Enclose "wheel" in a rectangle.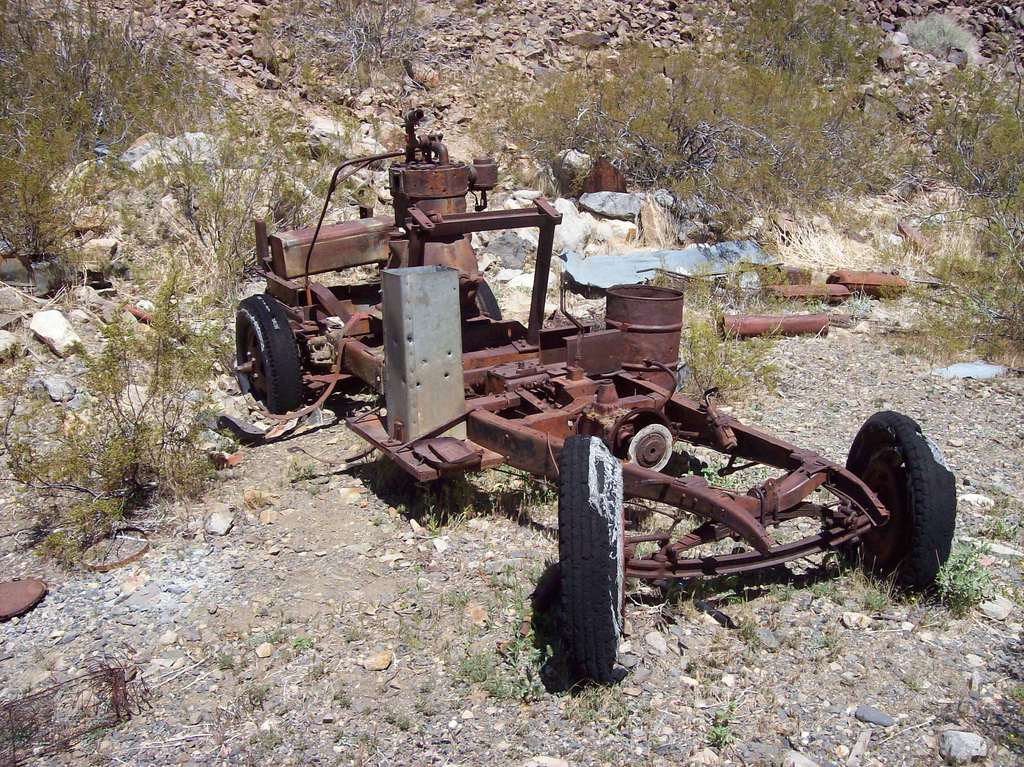
[left=232, top=285, right=314, bottom=414].
